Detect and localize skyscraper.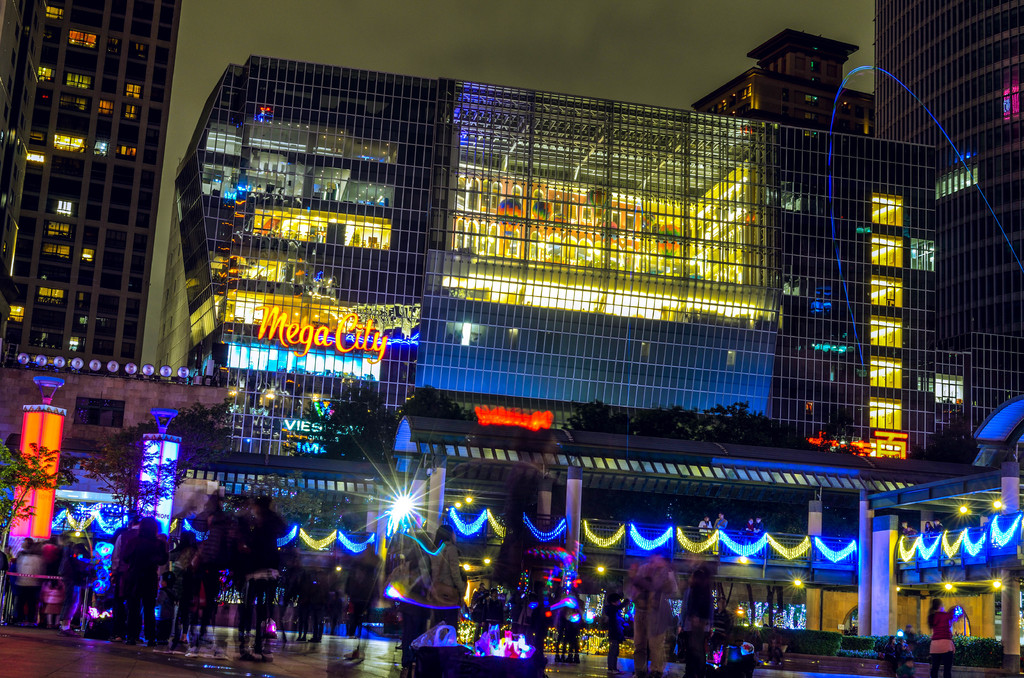
Localized at {"x1": 698, "y1": 32, "x2": 868, "y2": 131}.
